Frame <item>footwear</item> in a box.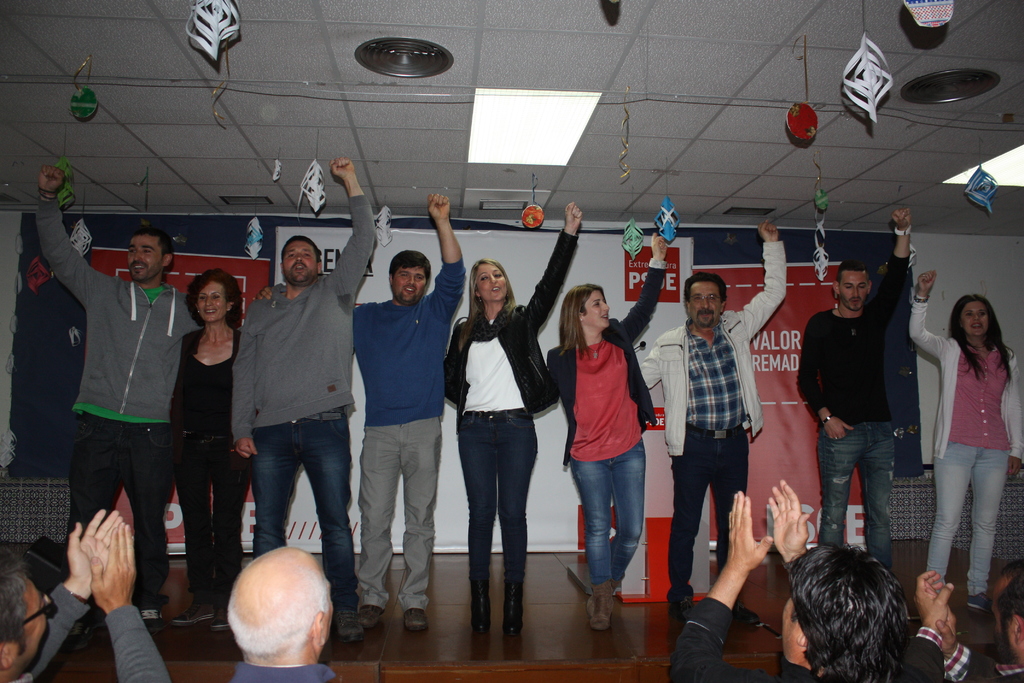
detection(331, 612, 366, 648).
